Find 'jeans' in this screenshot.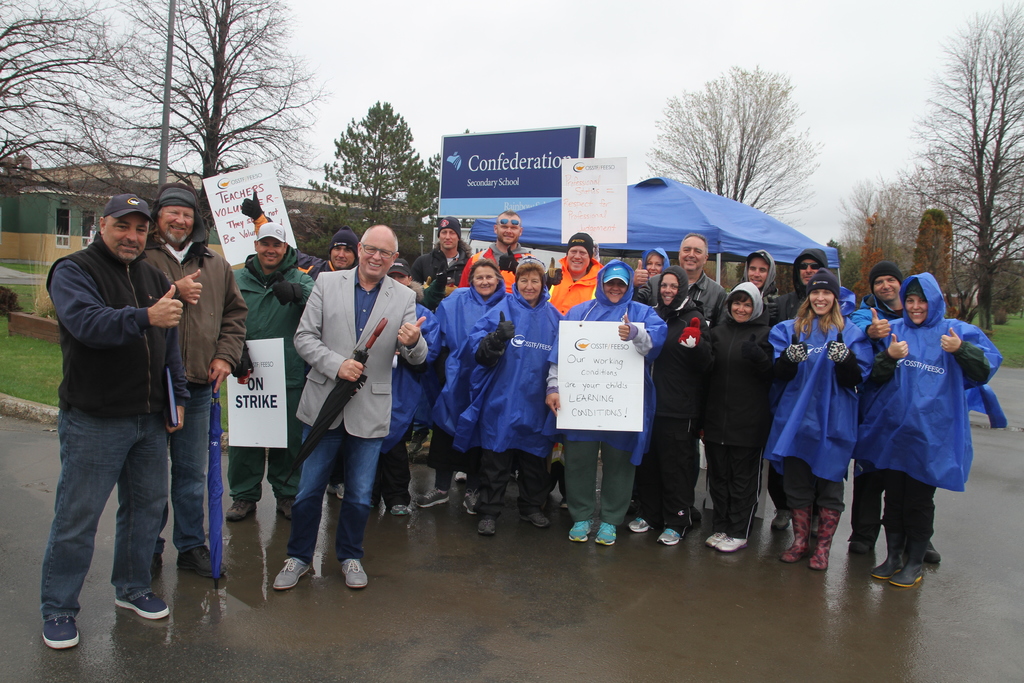
The bounding box for 'jeans' is l=178, t=383, r=212, b=545.
